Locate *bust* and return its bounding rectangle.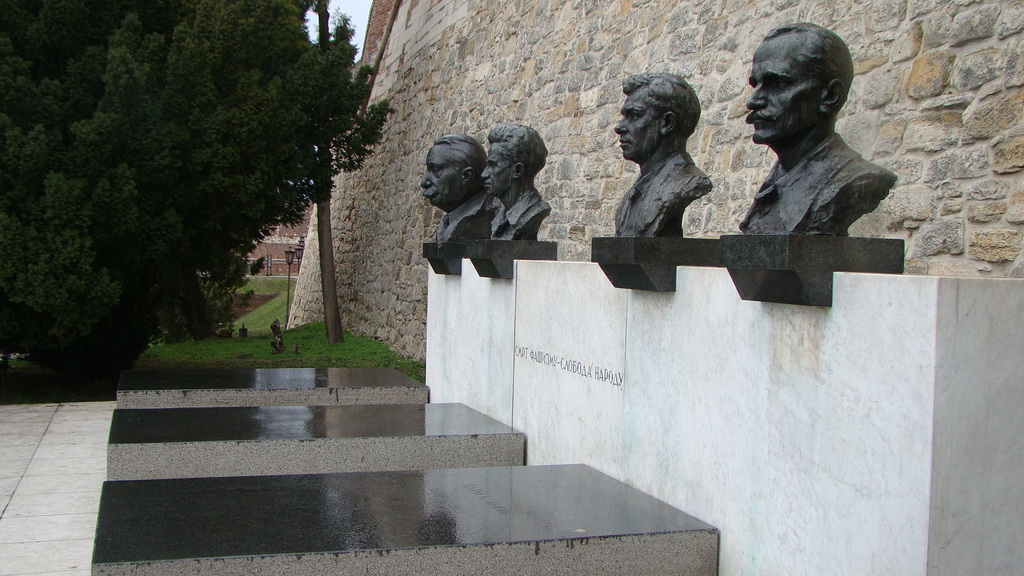
left=615, top=68, right=714, bottom=235.
